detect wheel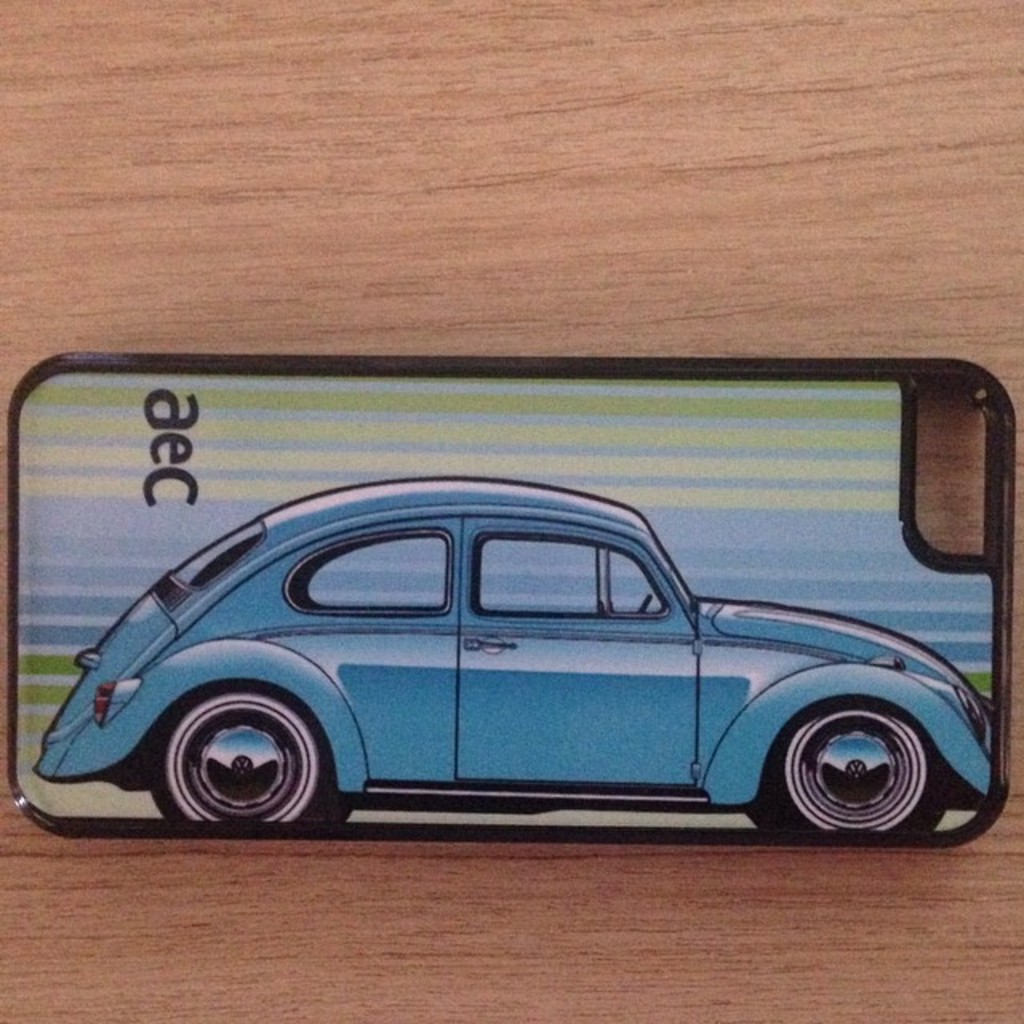
139,680,344,830
